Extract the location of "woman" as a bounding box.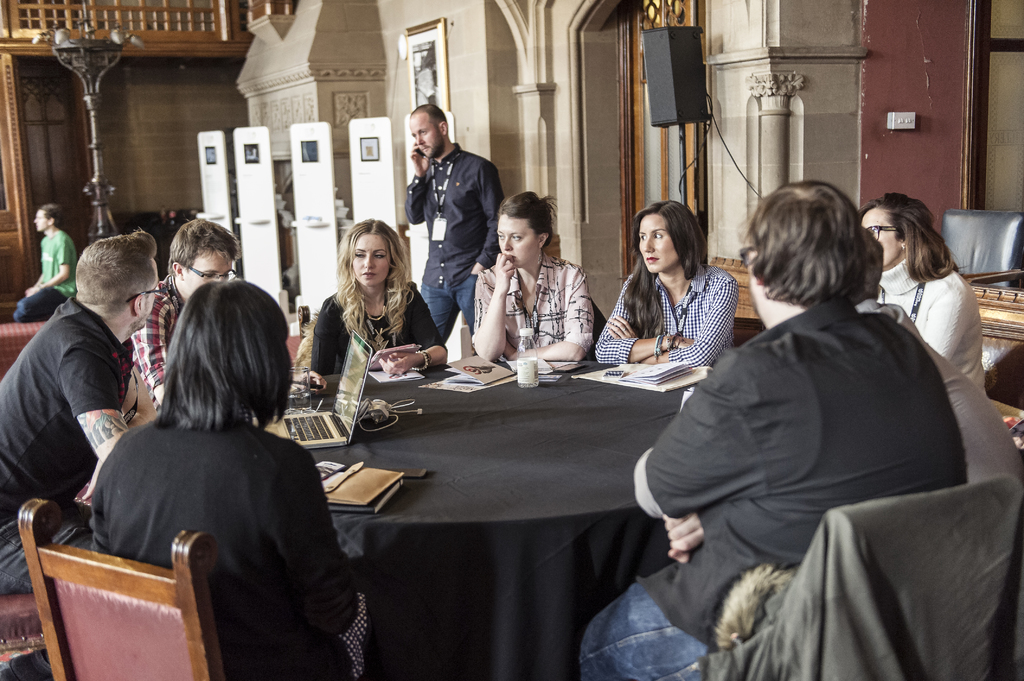
bbox=[859, 193, 990, 399].
